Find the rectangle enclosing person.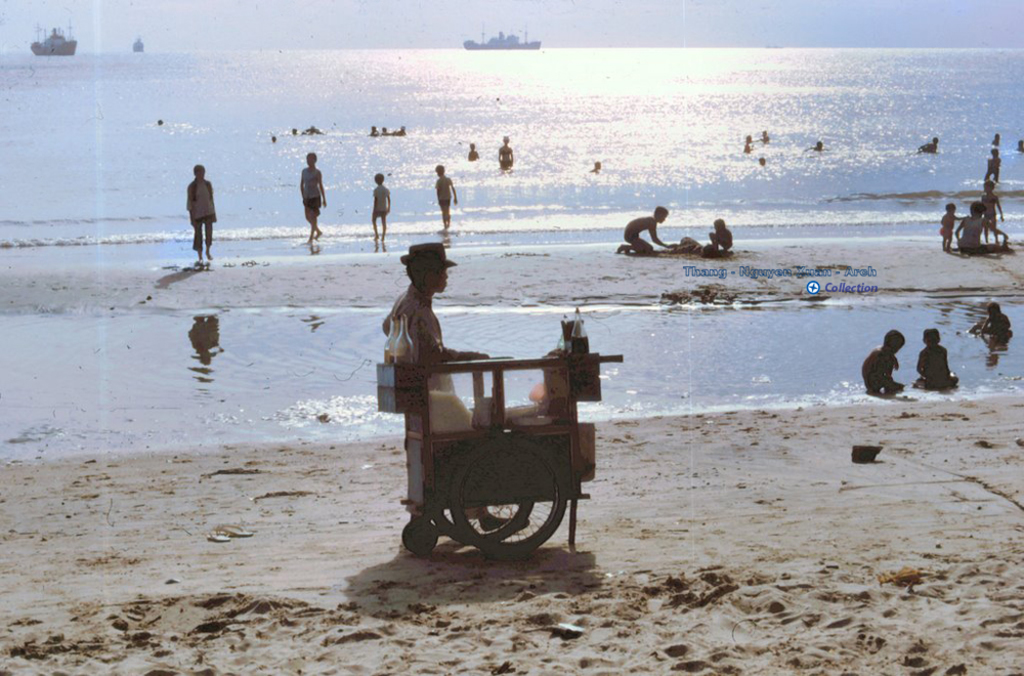
box(938, 203, 971, 253).
